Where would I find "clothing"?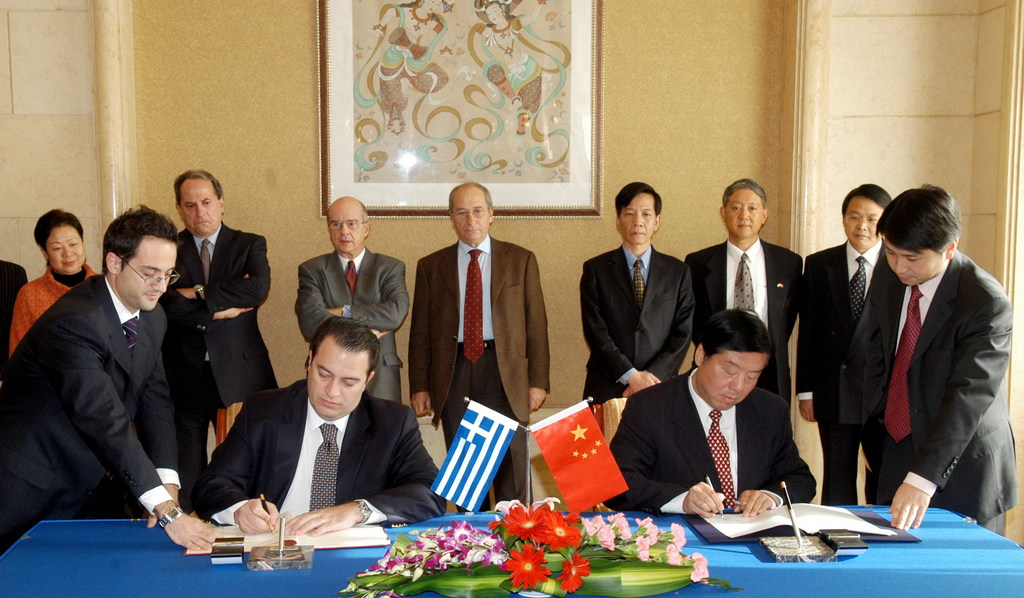
At (796, 236, 905, 506).
